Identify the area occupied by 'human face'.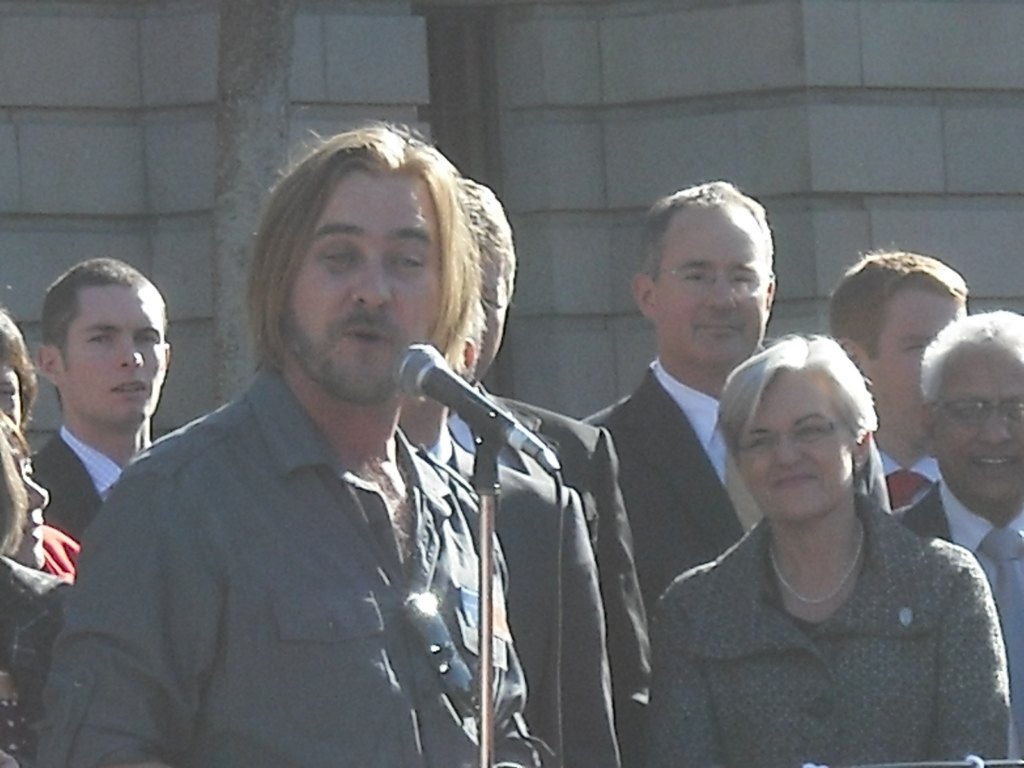
Area: Rect(0, 363, 26, 435).
